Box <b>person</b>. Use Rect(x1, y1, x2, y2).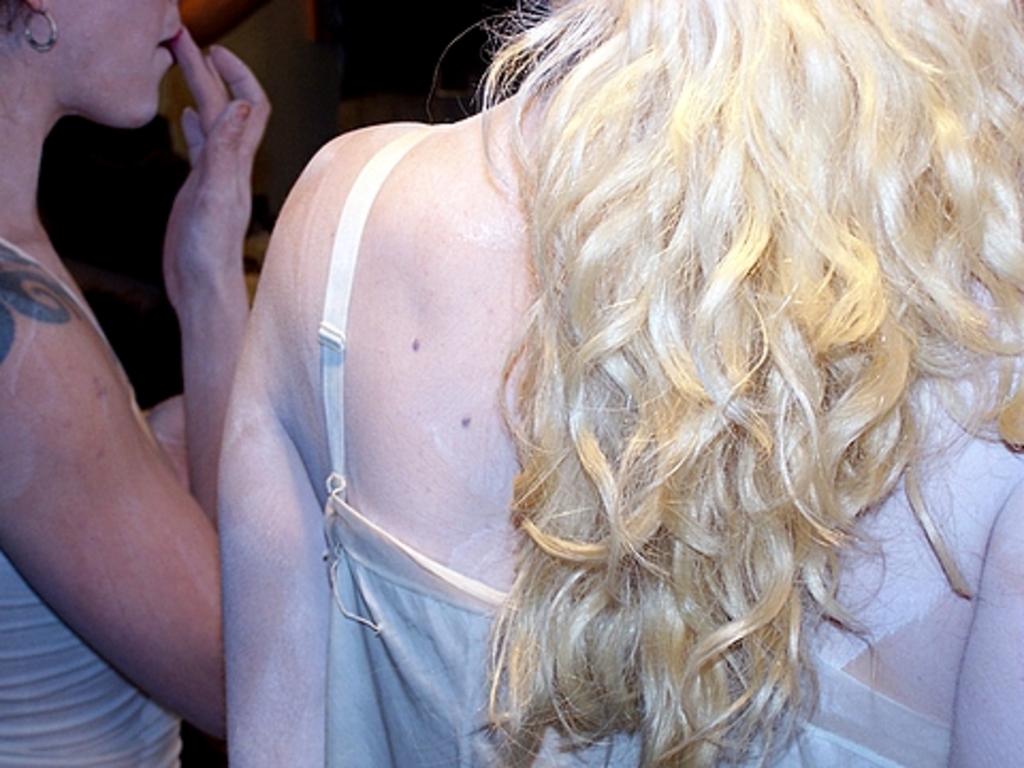
Rect(0, 0, 273, 766).
